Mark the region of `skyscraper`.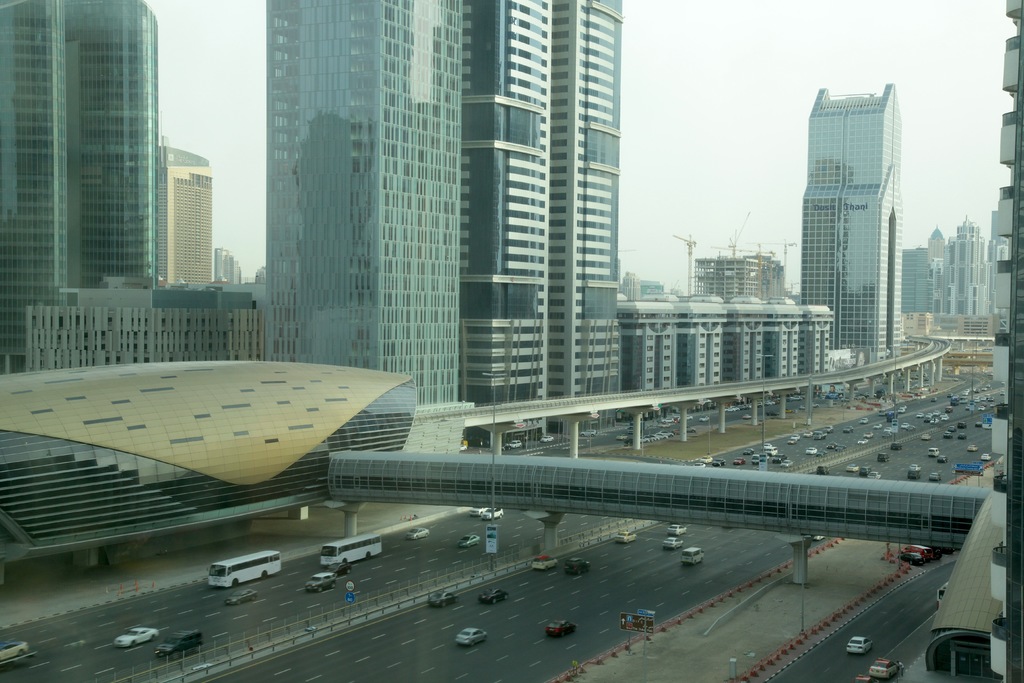
Region: detection(888, 210, 996, 319).
